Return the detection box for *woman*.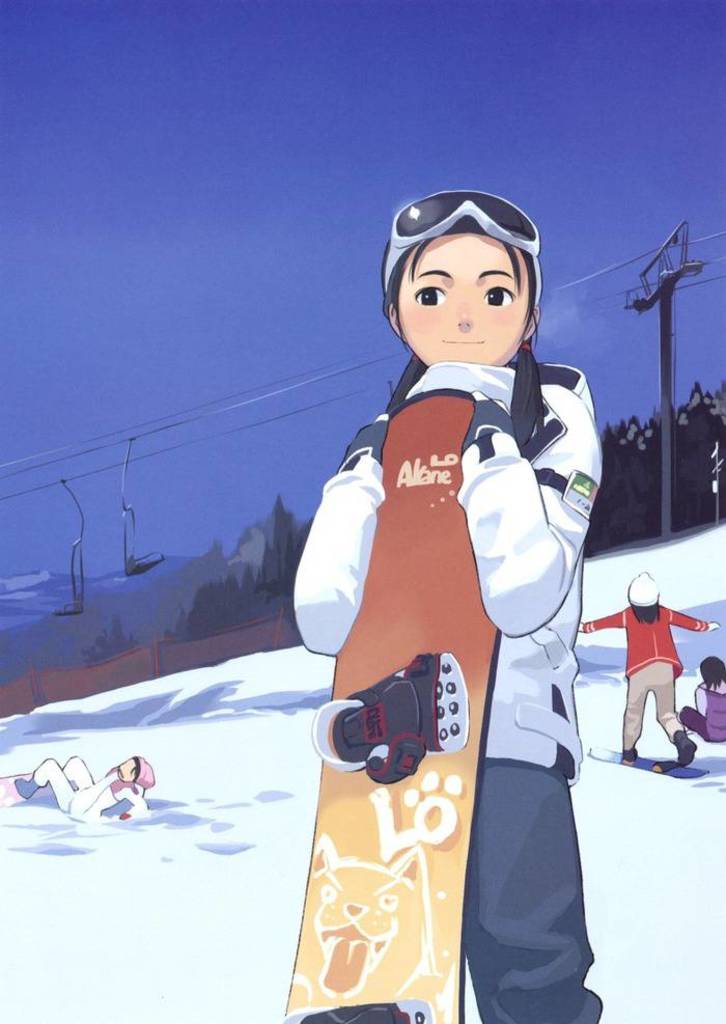
Rect(285, 181, 639, 975).
